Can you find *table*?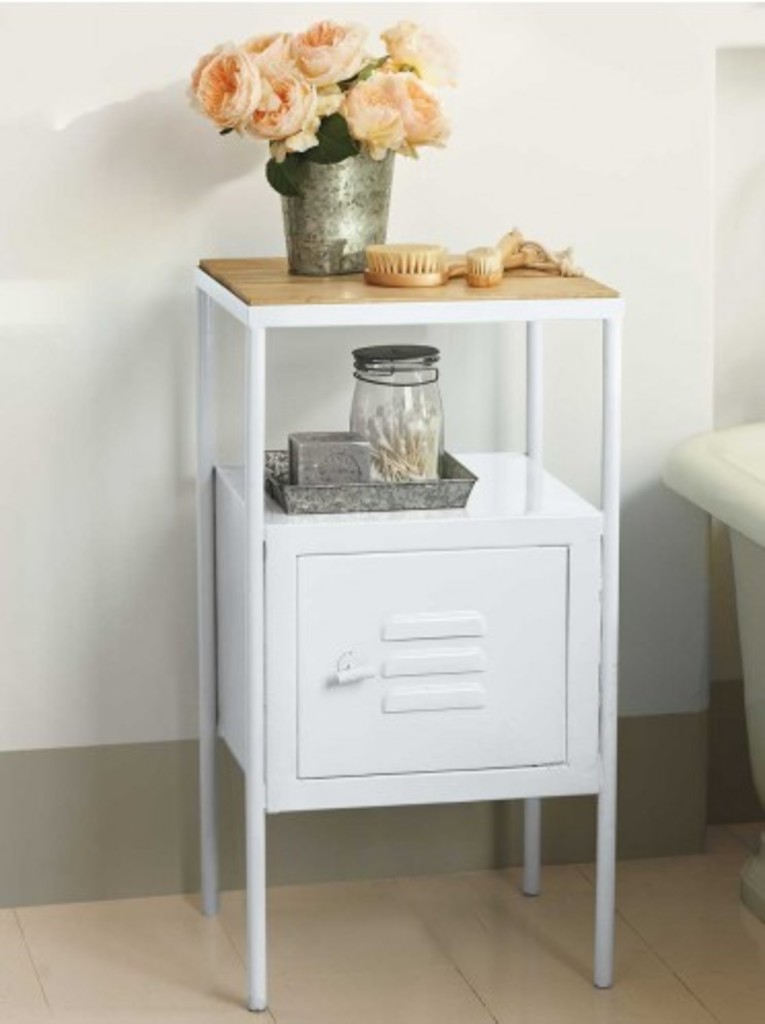
Yes, bounding box: bbox=(195, 255, 625, 1020).
